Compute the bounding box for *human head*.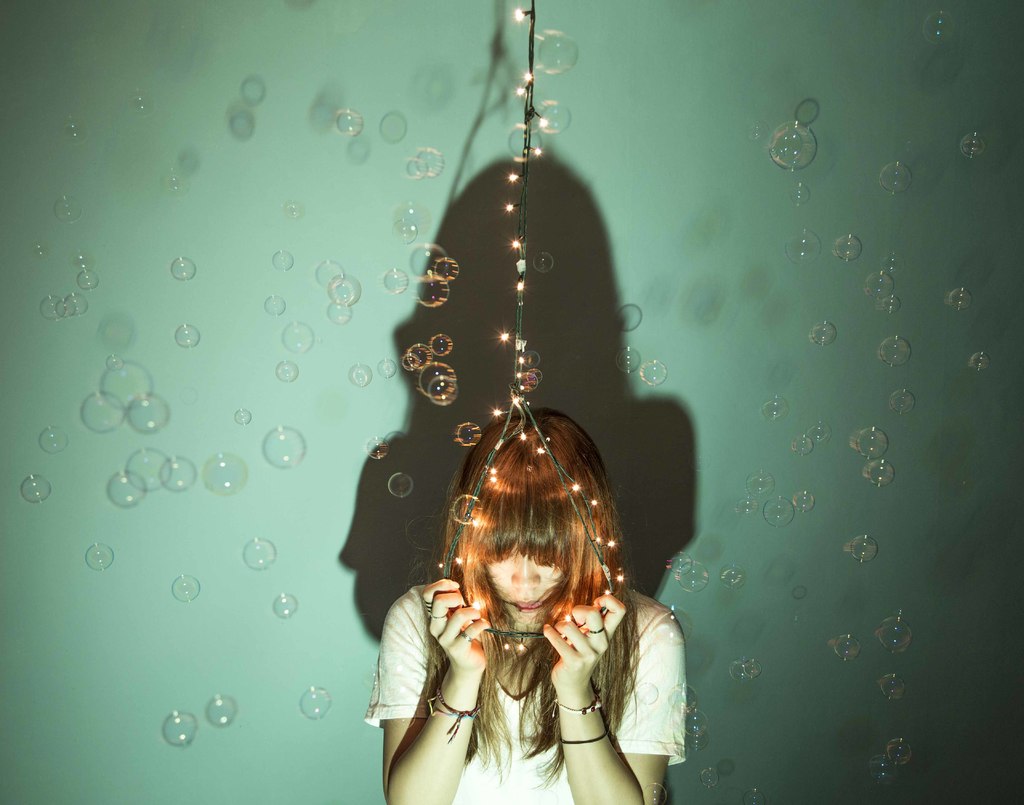
[x1=426, y1=442, x2=620, y2=658].
